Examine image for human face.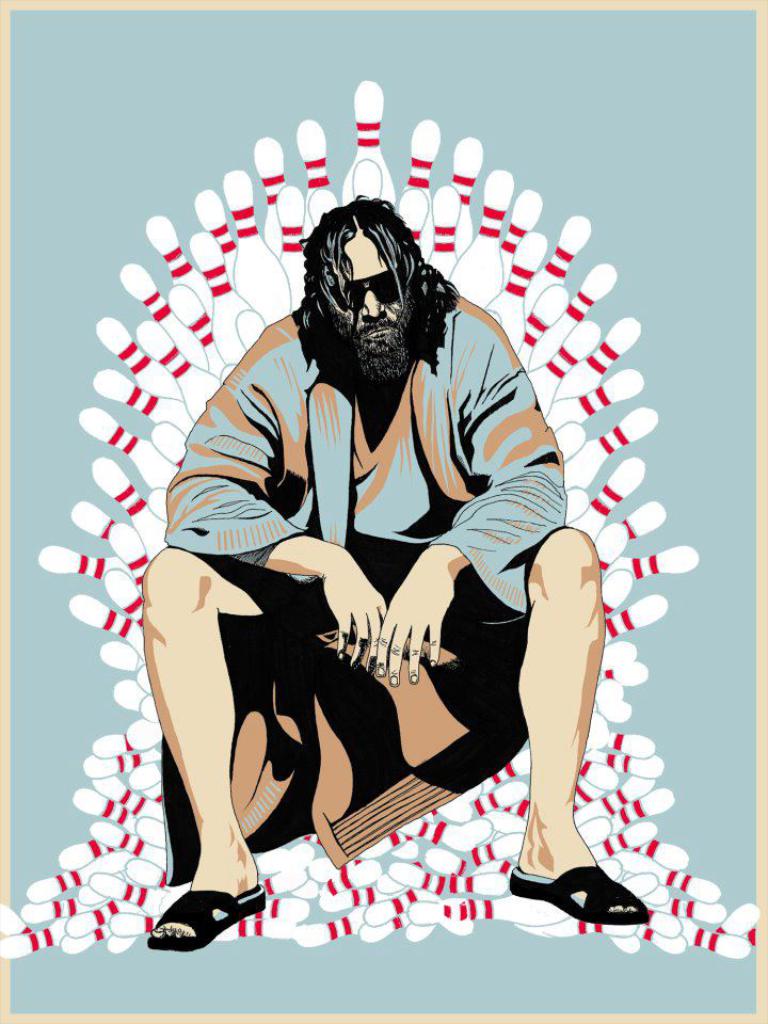
Examination result: box=[339, 229, 409, 345].
